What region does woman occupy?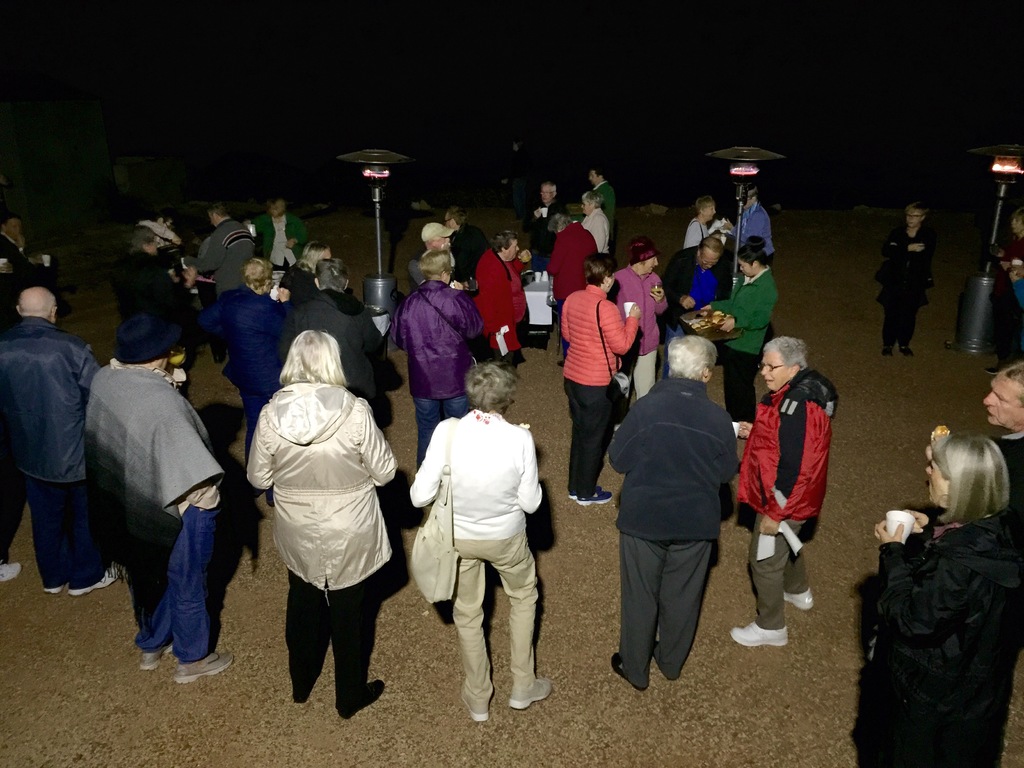
(241, 308, 399, 723).
